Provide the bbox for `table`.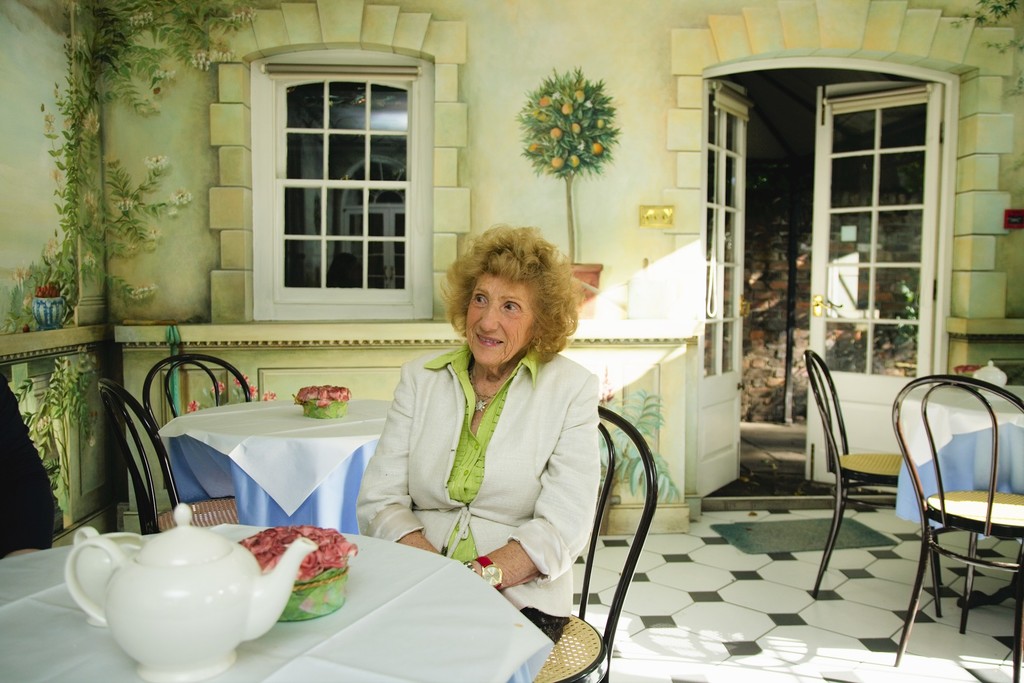
[132,391,399,551].
